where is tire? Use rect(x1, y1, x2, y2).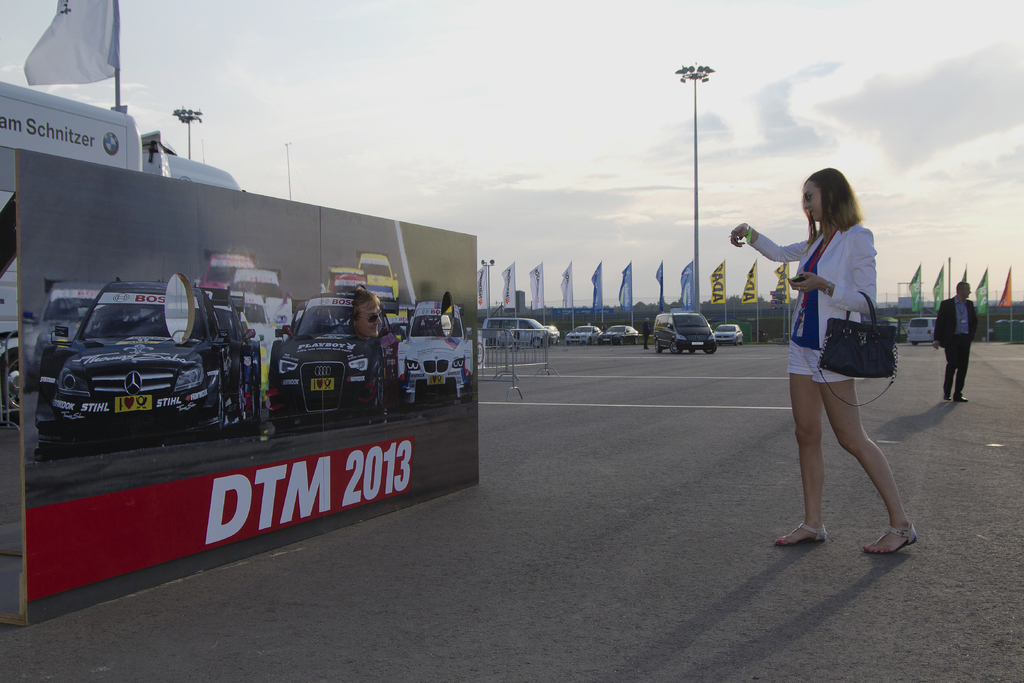
rect(370, 377, 385, 417).
